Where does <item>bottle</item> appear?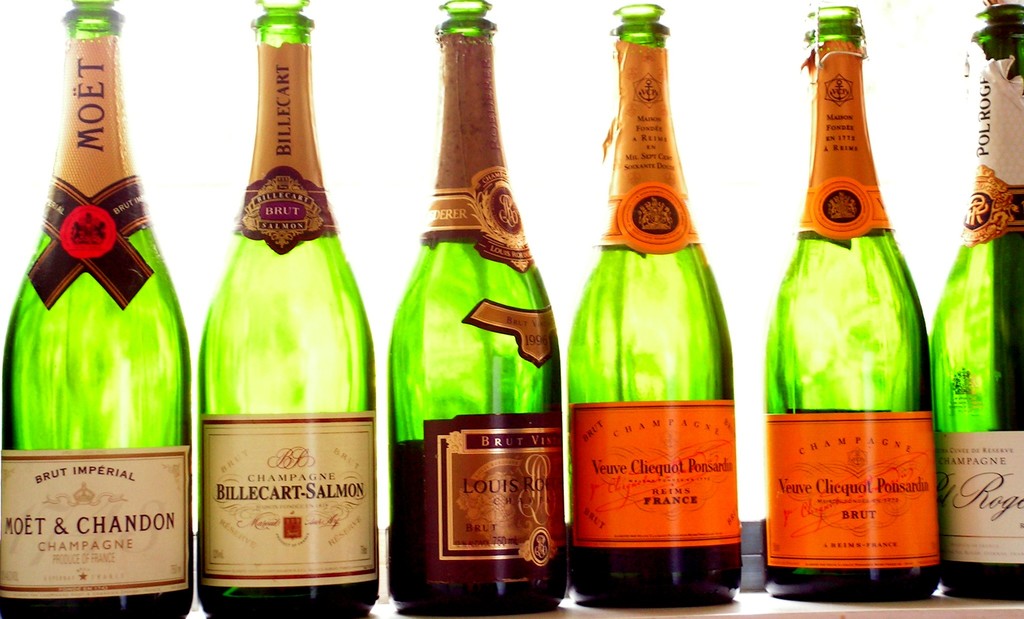
Appears at (x1=390, y1=0, x2=571, y2=618).
